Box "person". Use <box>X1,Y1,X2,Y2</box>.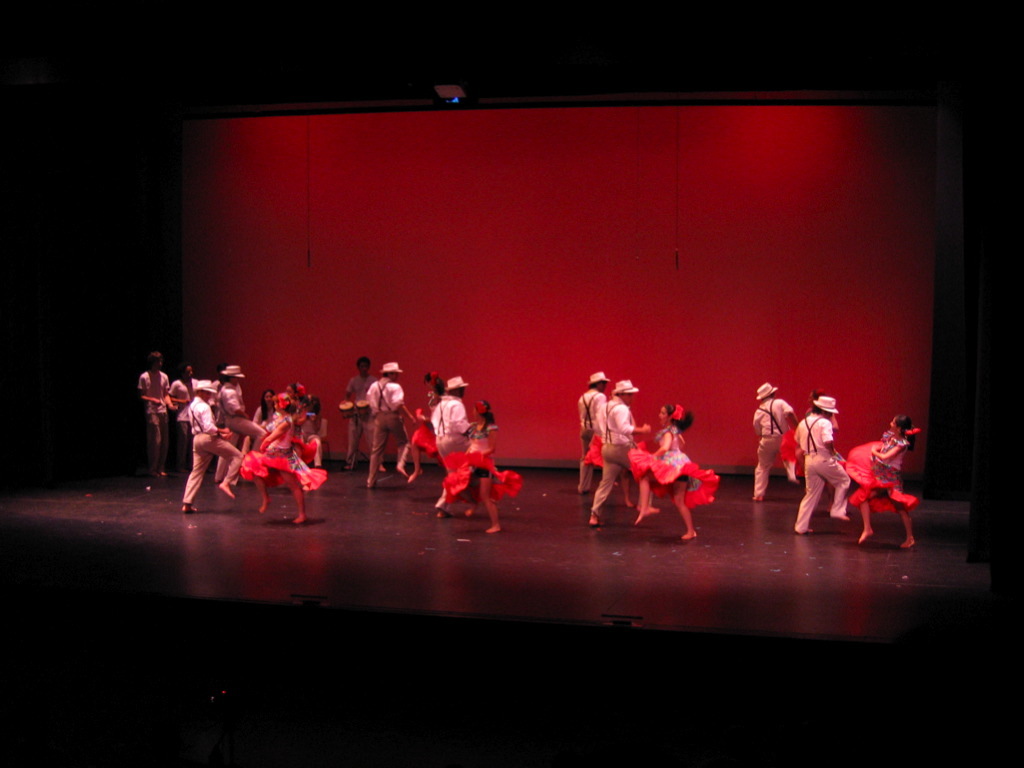
<box>256,384,273,427</box>.
